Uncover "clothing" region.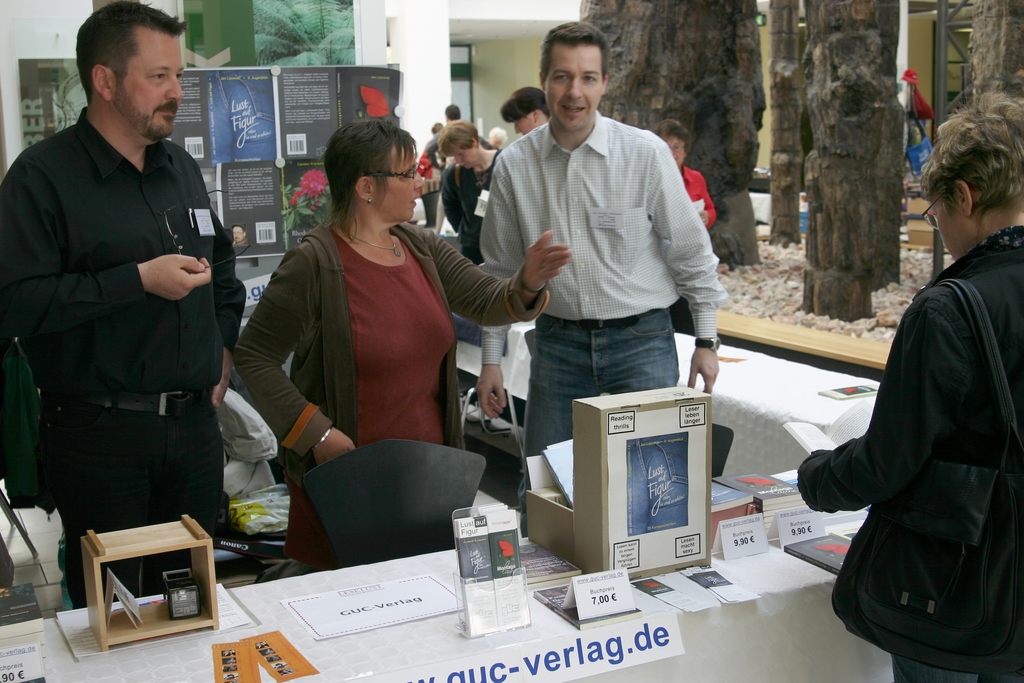
Uncovered: 796/217/1023/682.
